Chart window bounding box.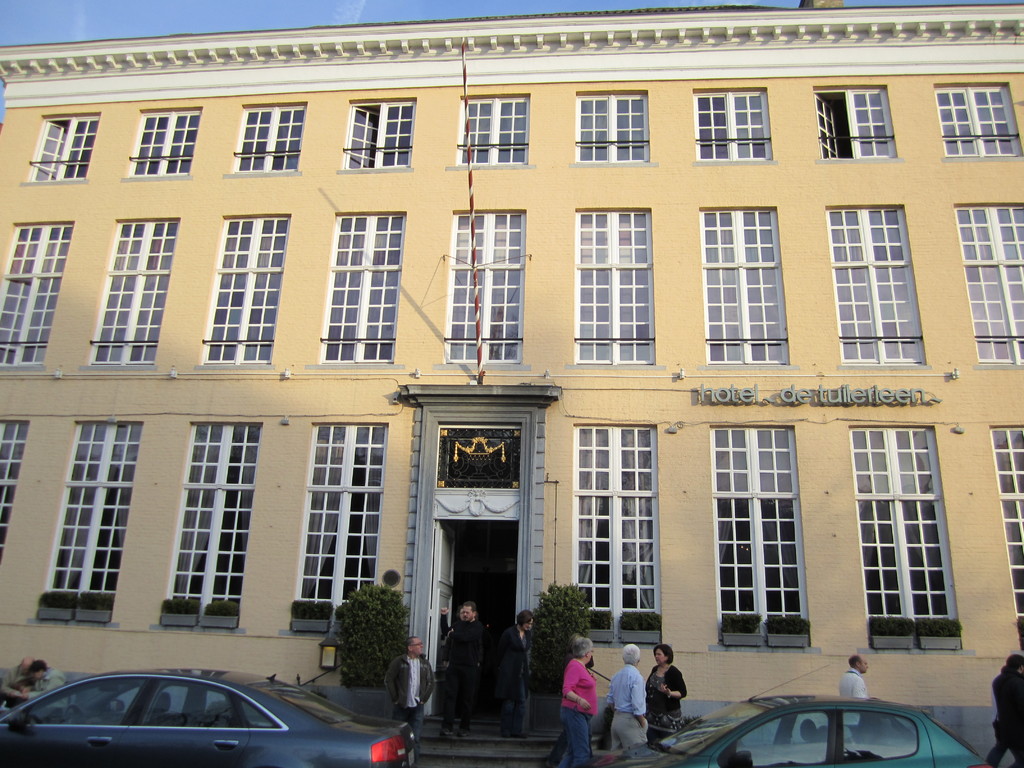
Charted: l=958, t=203, r=1023, b=374.
